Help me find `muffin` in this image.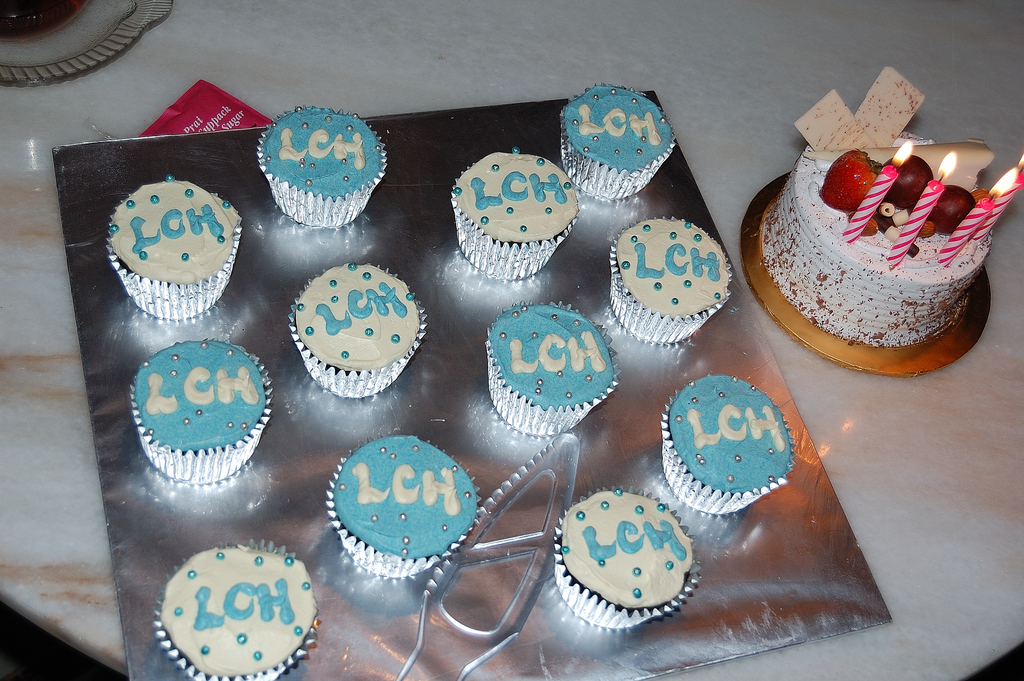
Found it: locate(283, 259, 426, 399).
